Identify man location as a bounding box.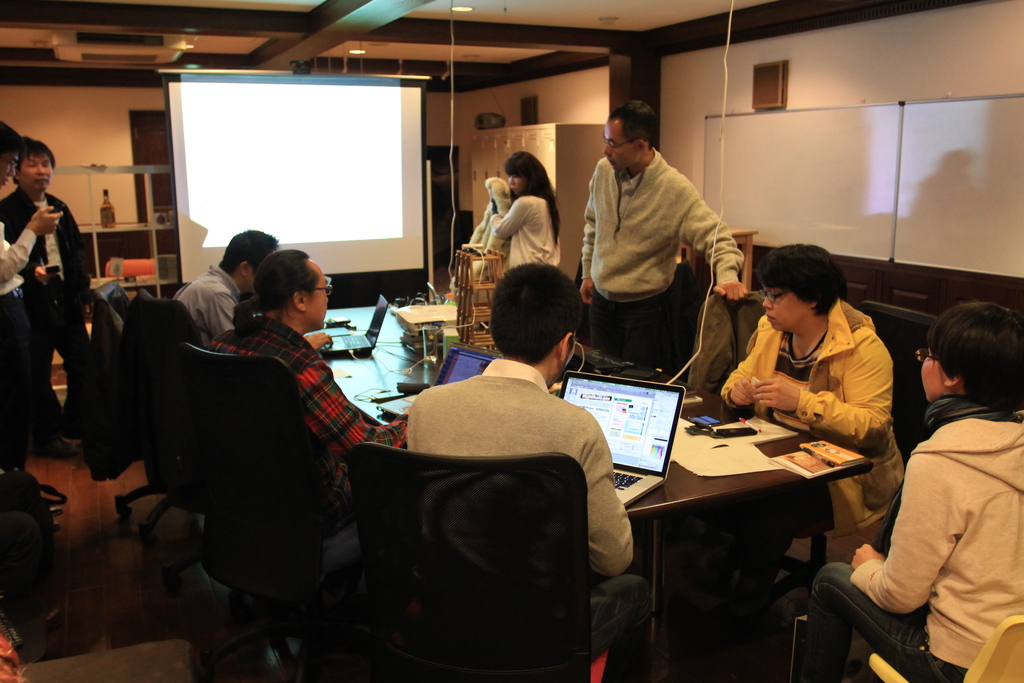
358 268 645 663.
